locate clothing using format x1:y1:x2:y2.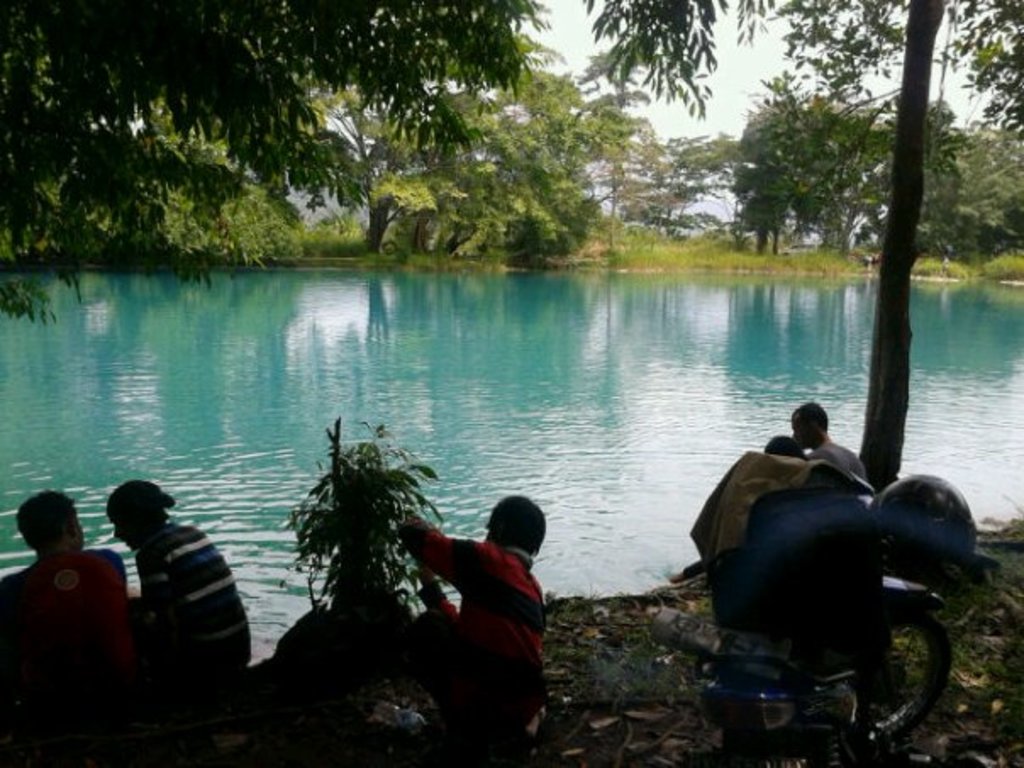
146:519:248:695.
